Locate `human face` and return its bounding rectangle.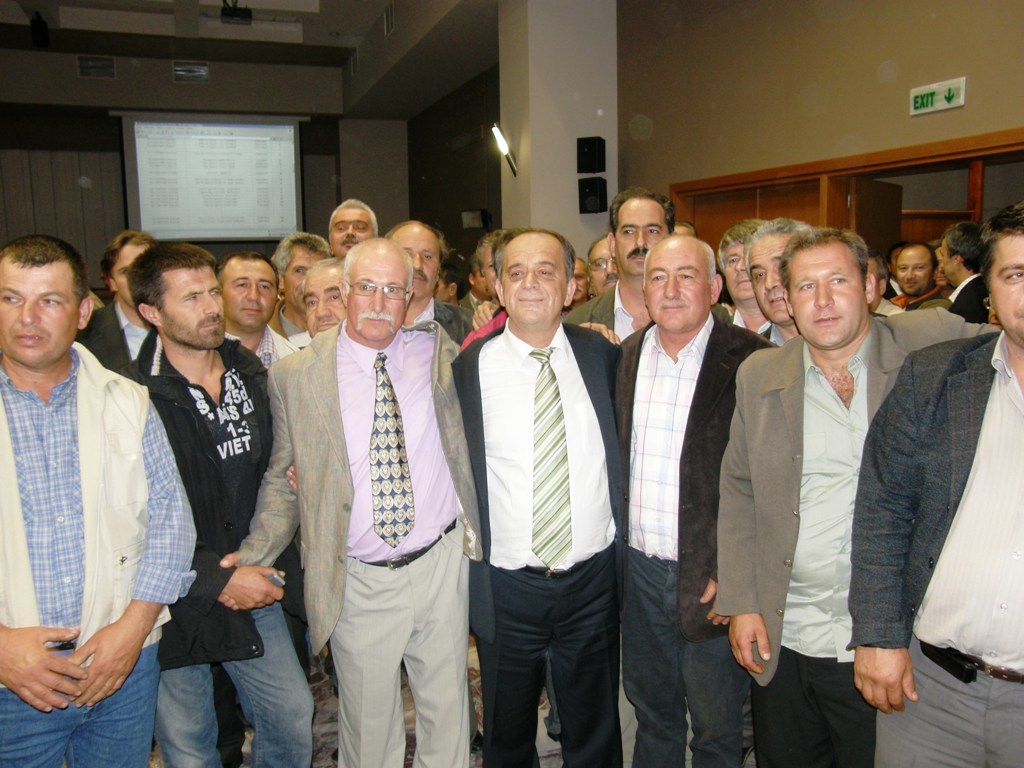
<region>297, 257, 350, 346</region>.
